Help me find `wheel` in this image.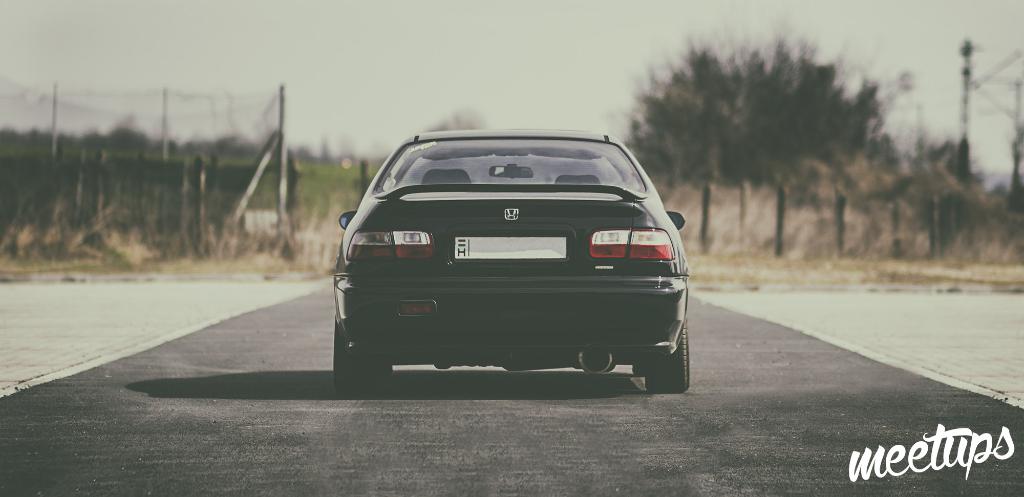
Found it: [637, 321, 695, 398].
